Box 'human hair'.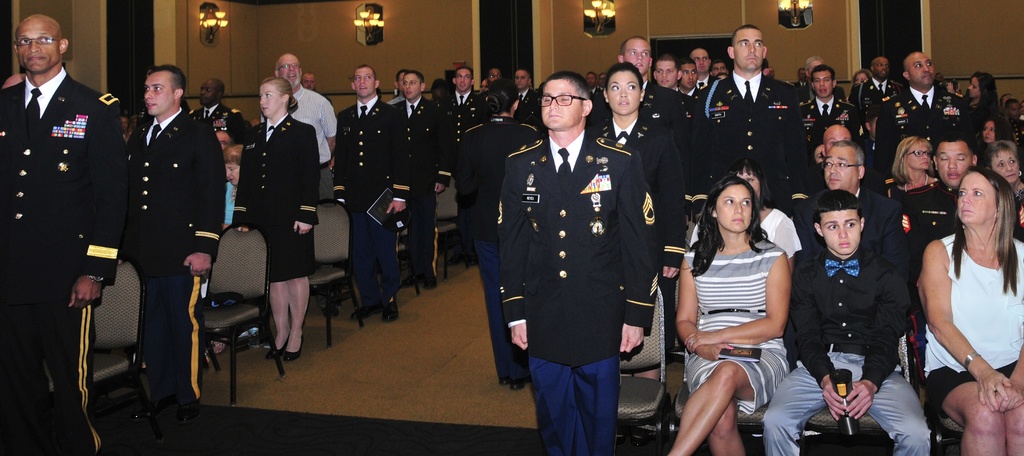
detection(268, 74, 299, 111).
